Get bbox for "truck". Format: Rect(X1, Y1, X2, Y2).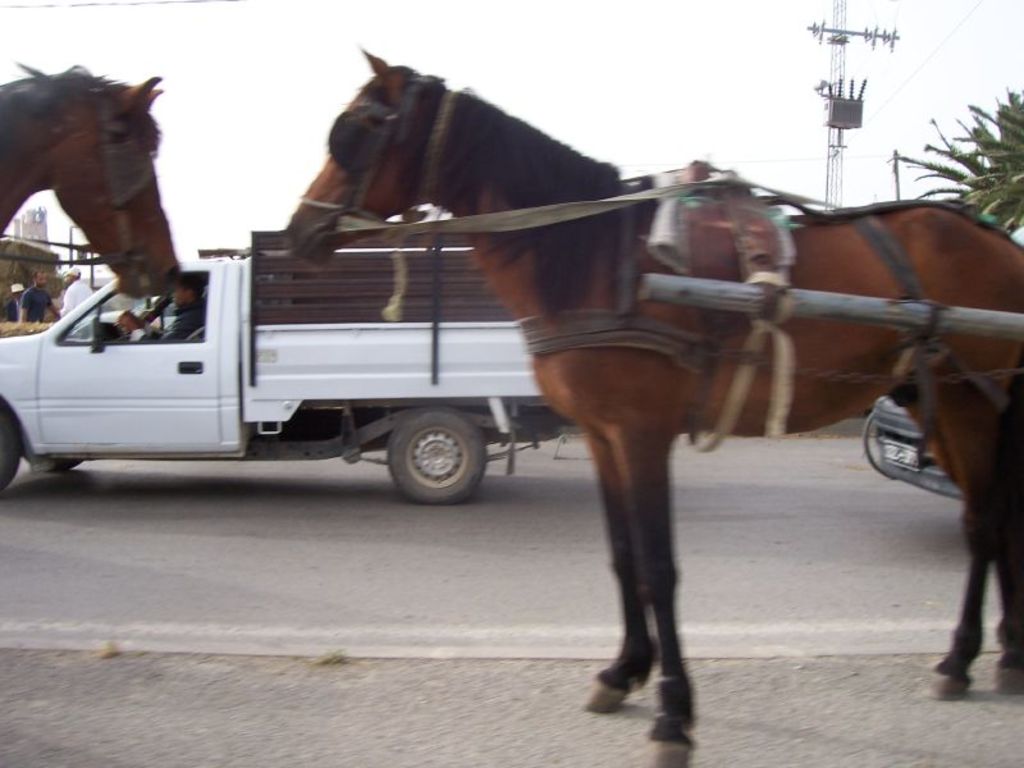
Rect(47, 147, 630, 525).
